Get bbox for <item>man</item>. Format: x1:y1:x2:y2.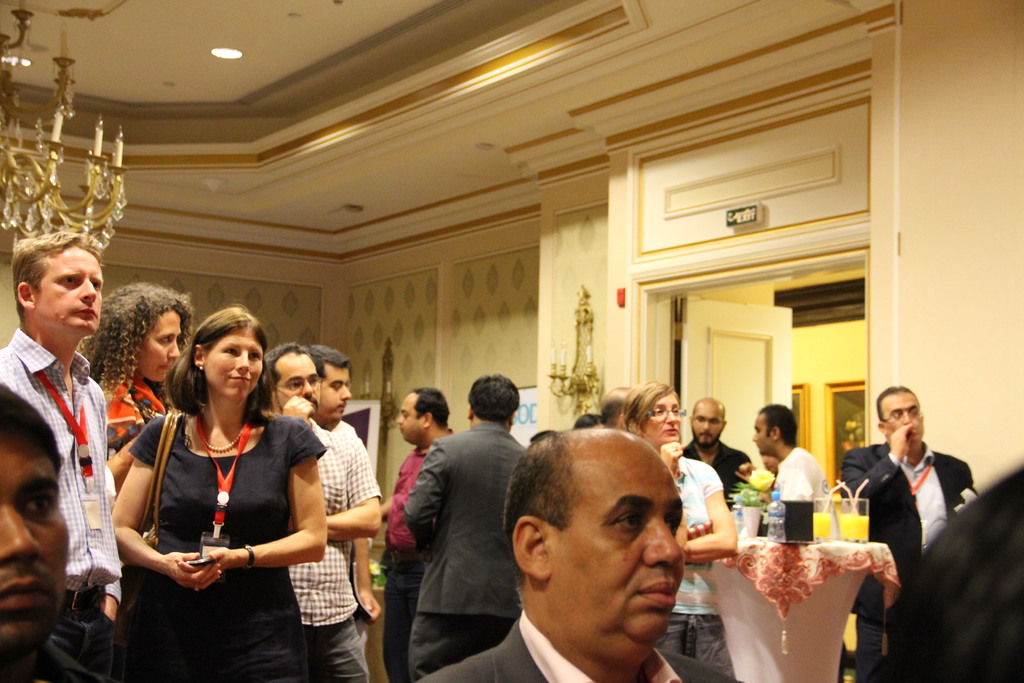
381:385:458:682.
